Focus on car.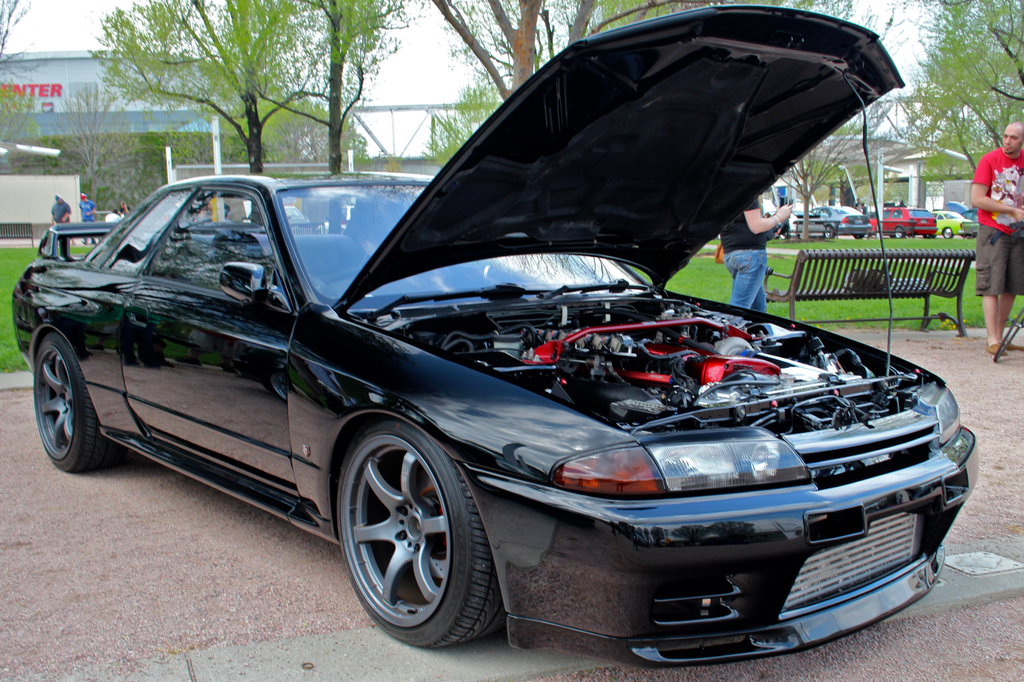
Focused at [871, 203, 937, 239].
